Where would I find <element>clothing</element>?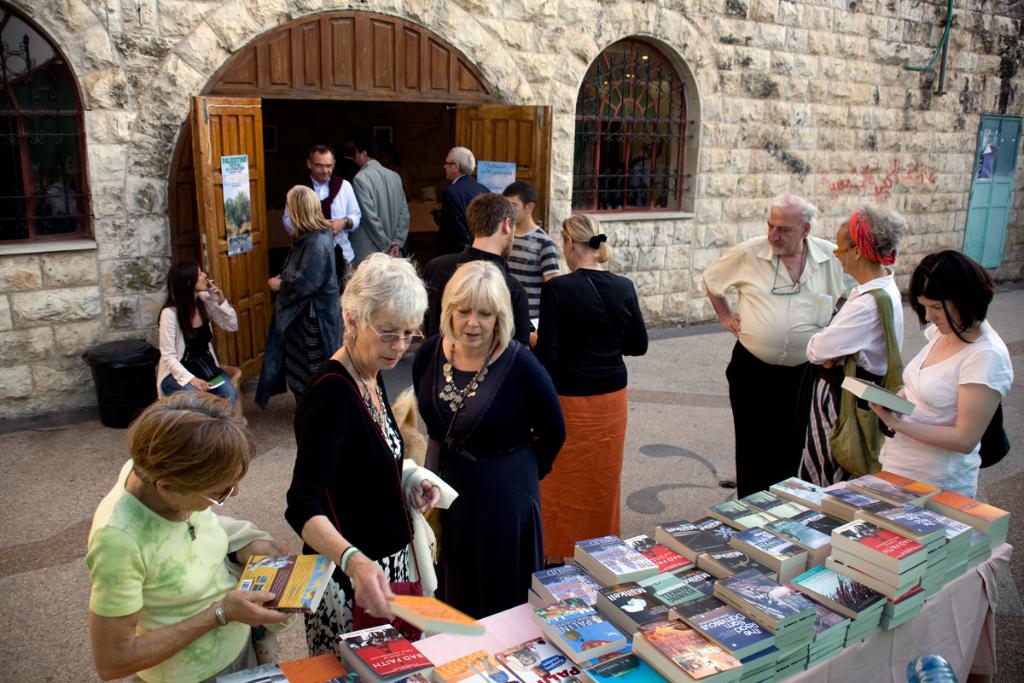
At select_region(804, 271, 900, 476).
